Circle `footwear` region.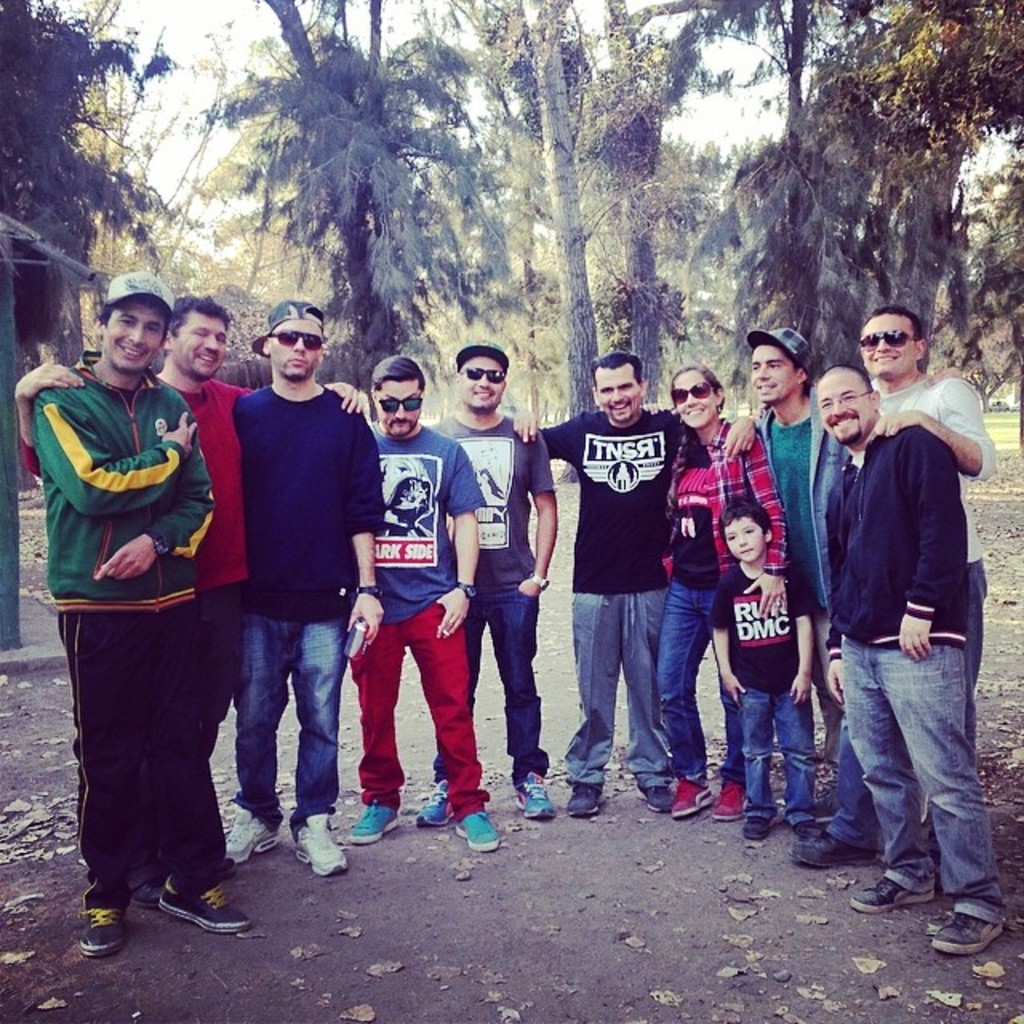
Region: rect(74, 893, 128, 960).
